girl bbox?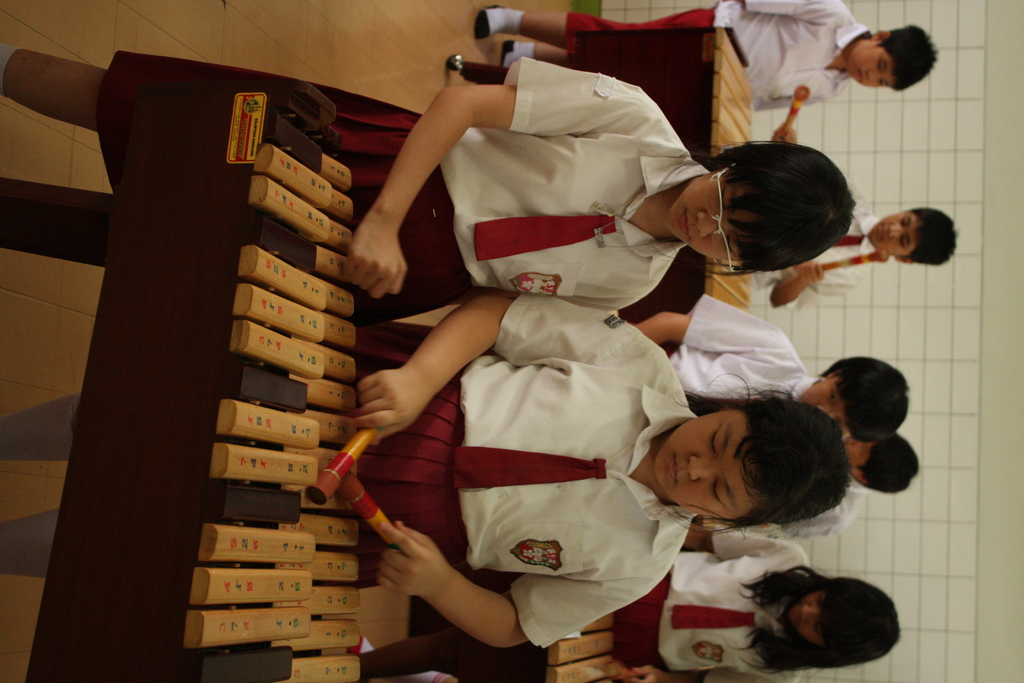
0/292/854/653
